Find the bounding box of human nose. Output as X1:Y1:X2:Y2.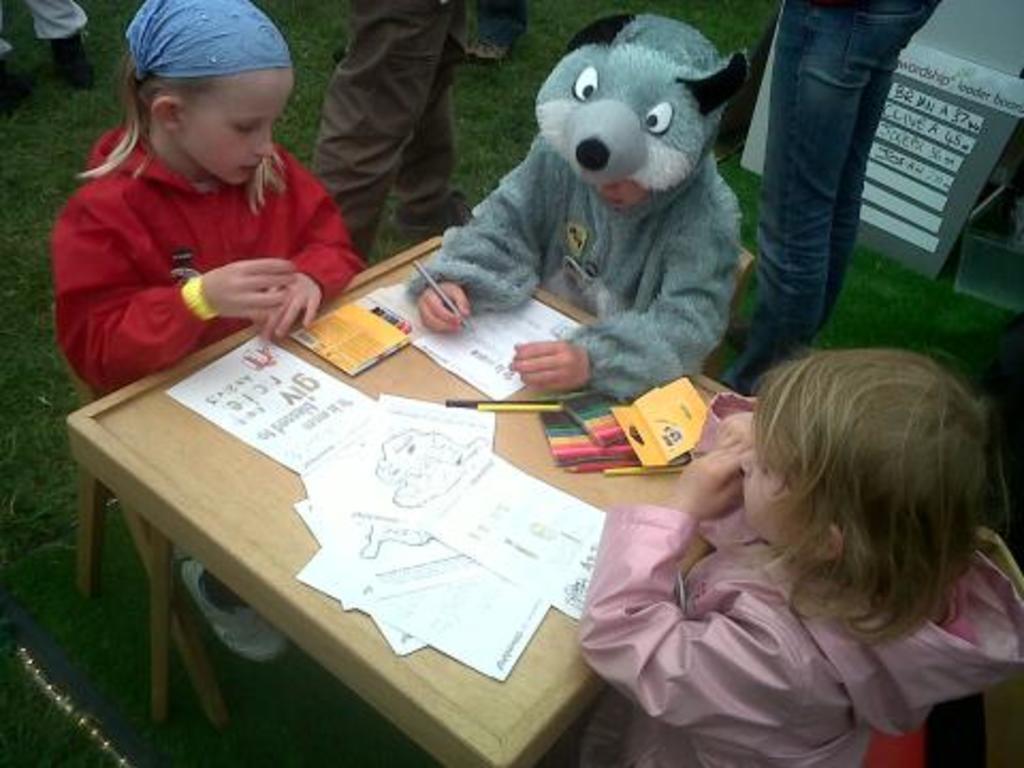
730:452:759:469.
